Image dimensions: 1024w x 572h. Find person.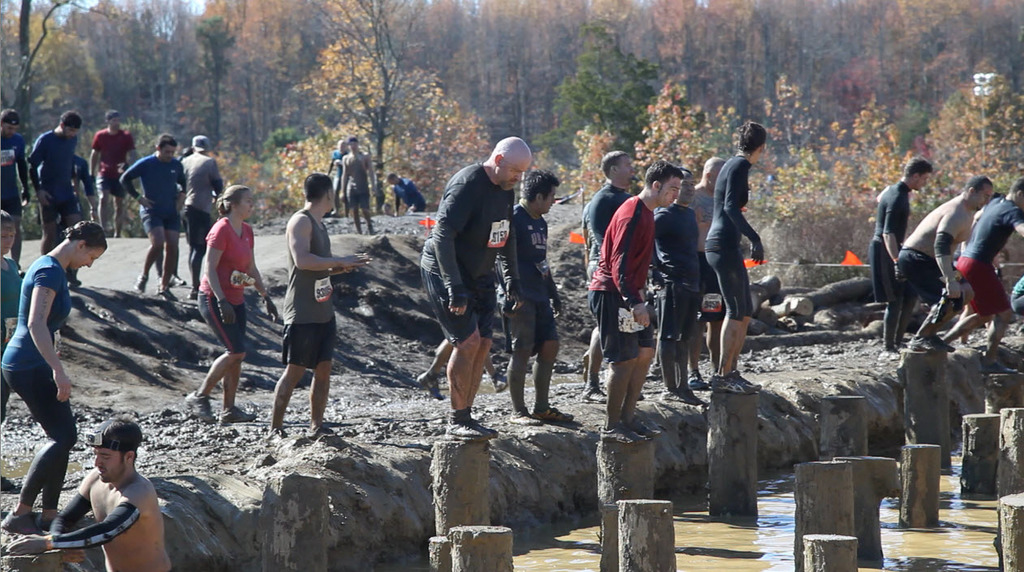
(0, 218, 107, 531).
